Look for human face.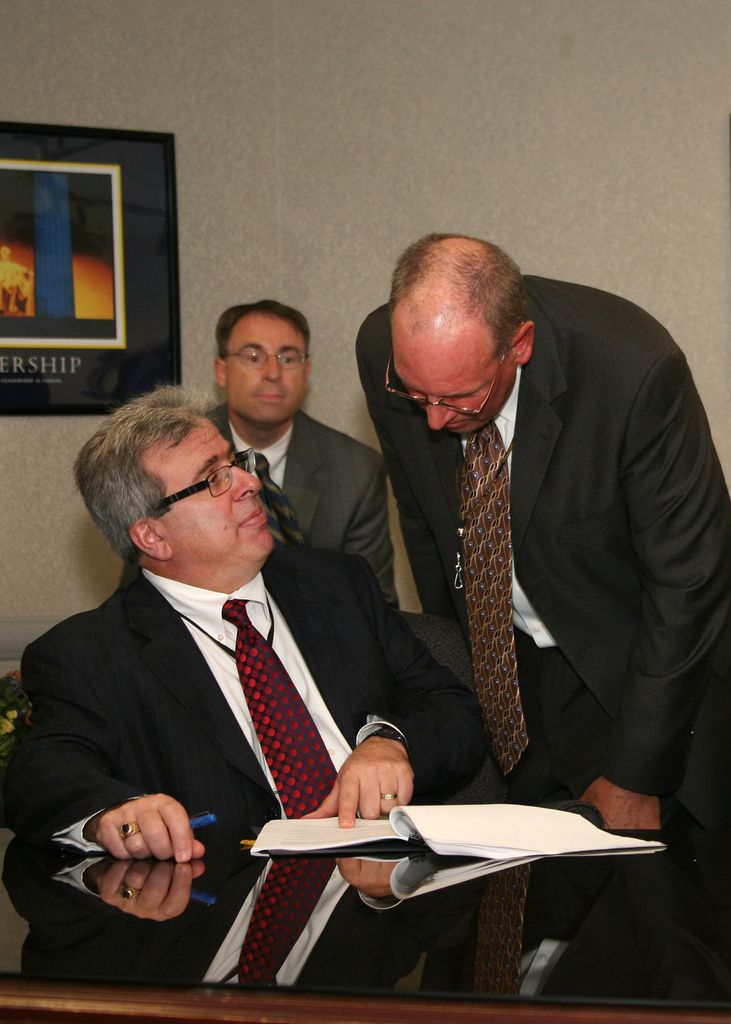
Found: {"left": 223, "top": 323, "right": 309, "bottom": 431}.
